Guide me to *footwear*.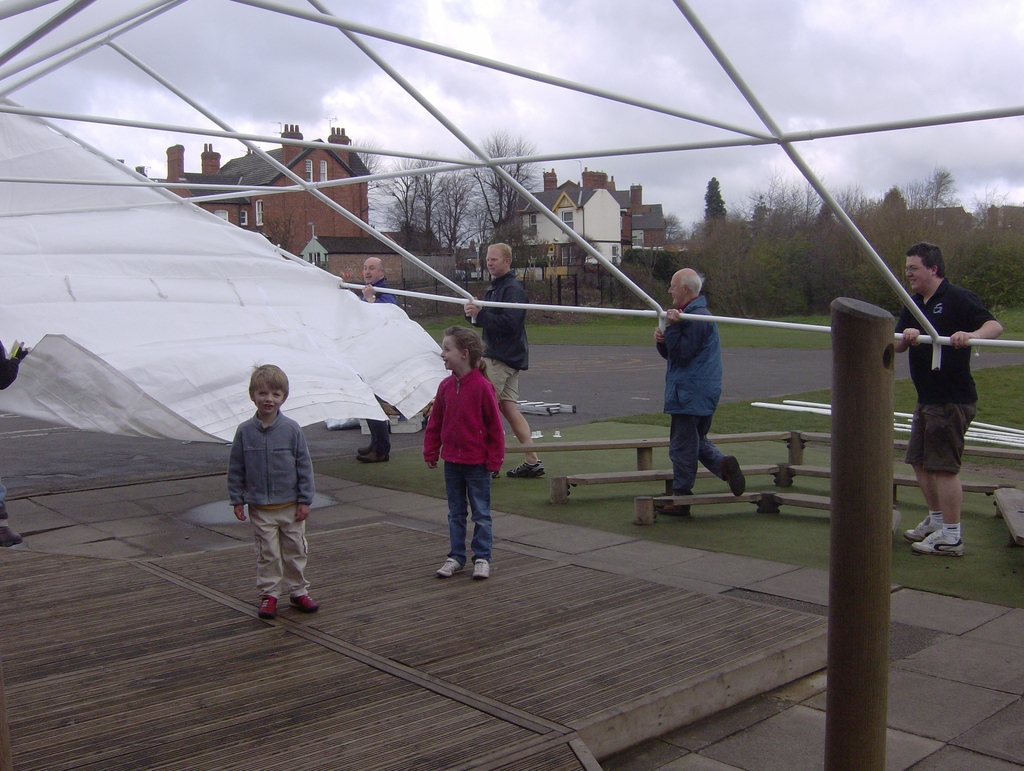
Guidance: BBox(655, 494, 692, 518).
